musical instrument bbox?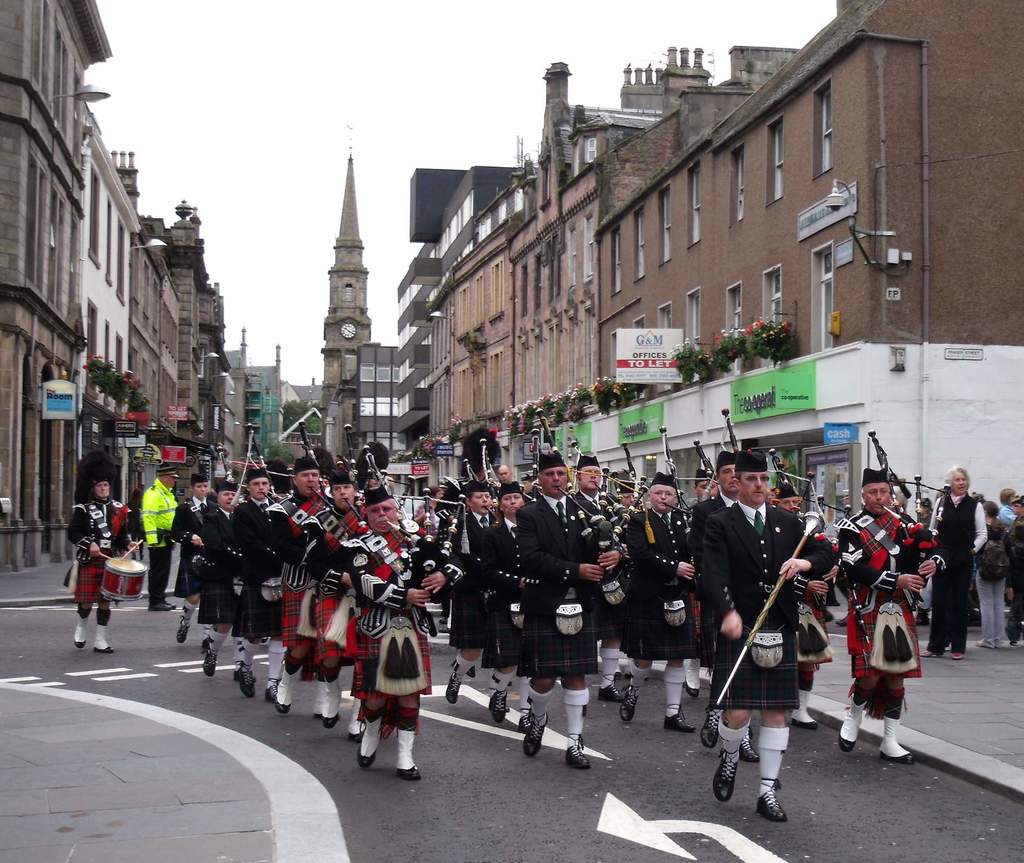
778,483,831,554
